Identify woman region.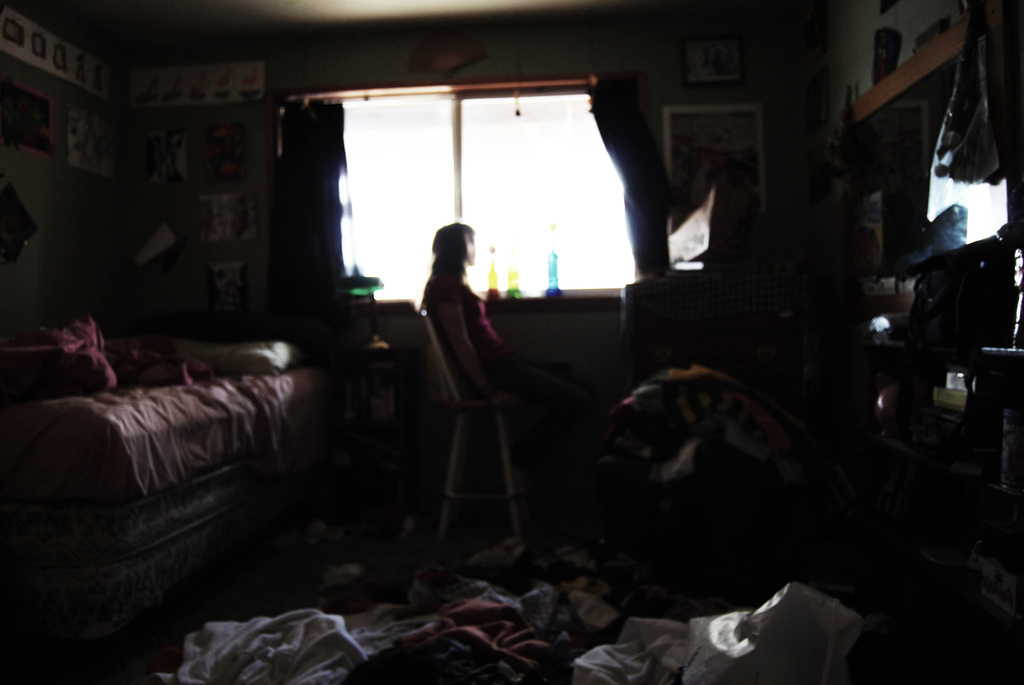
Region: bbox=[426, 219, 602, 477].
